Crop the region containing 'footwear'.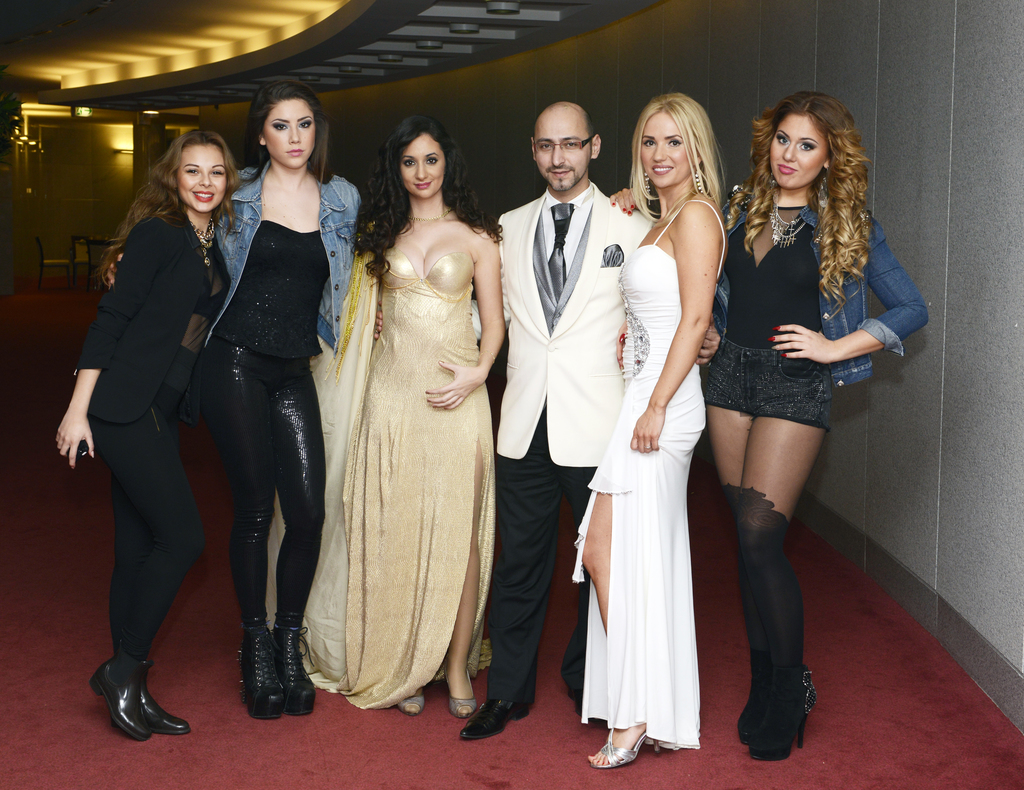
Crop region: region(240, 620, 284, 721).
